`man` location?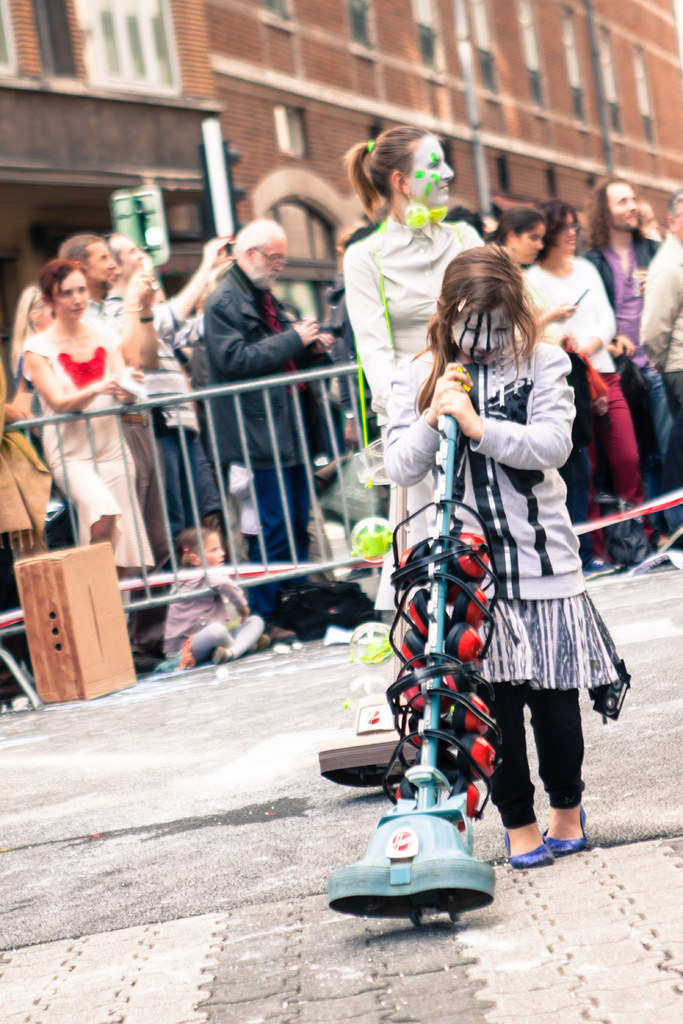
[left=52, top=228, right=157, bottom=667]
